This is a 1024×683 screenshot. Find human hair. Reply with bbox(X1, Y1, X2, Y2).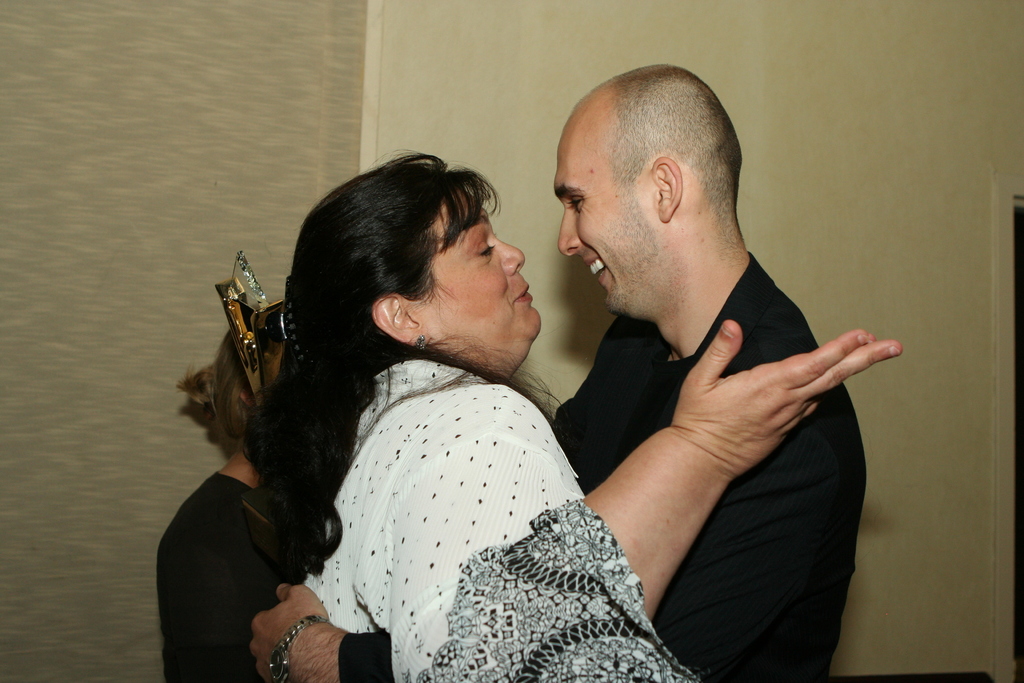
bbox(606, 57, 740, 247).
